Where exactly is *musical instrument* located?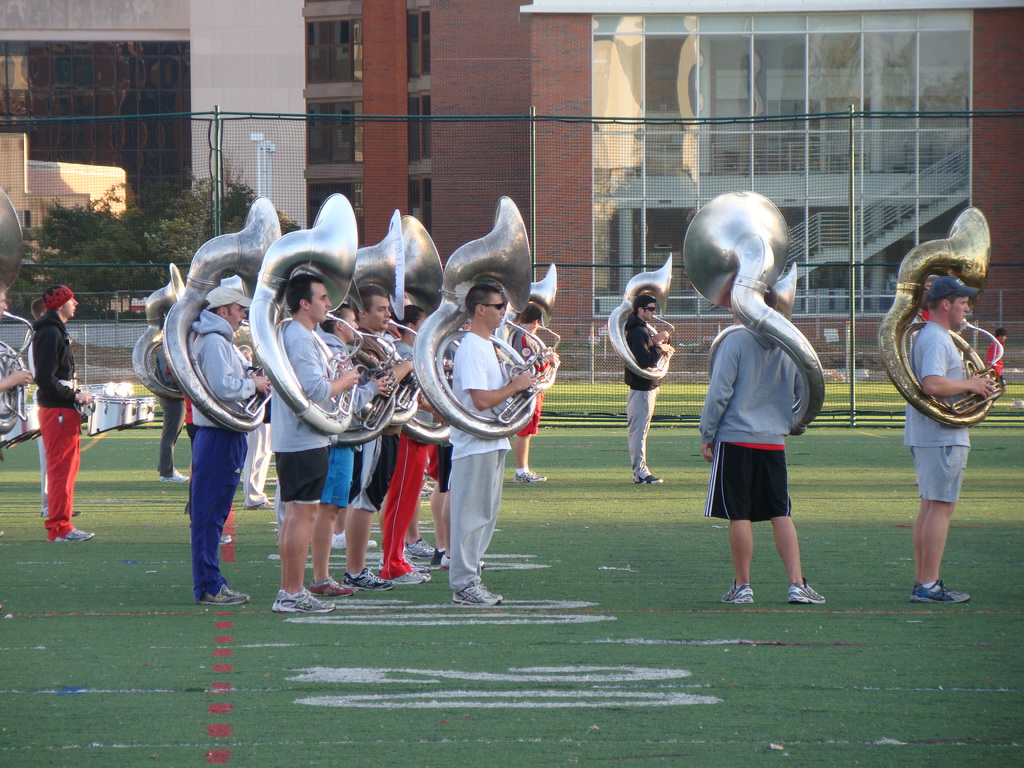
Its bounding box is (494, 259, 554, 393).
